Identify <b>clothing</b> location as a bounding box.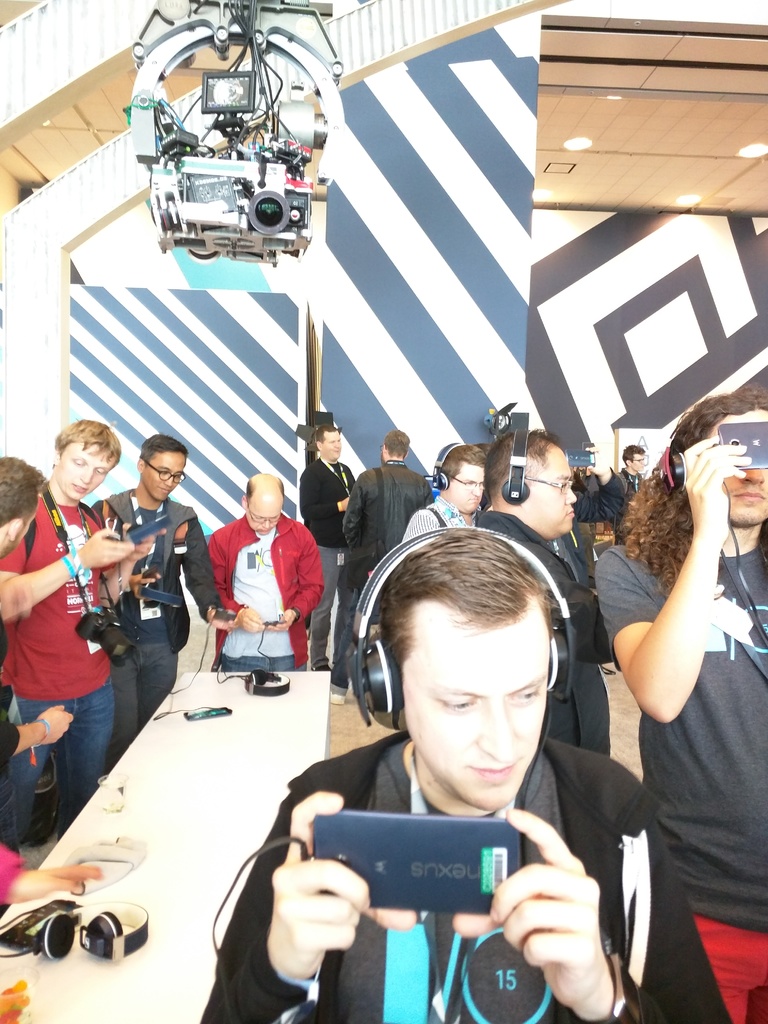
(585,522,767,1007).
